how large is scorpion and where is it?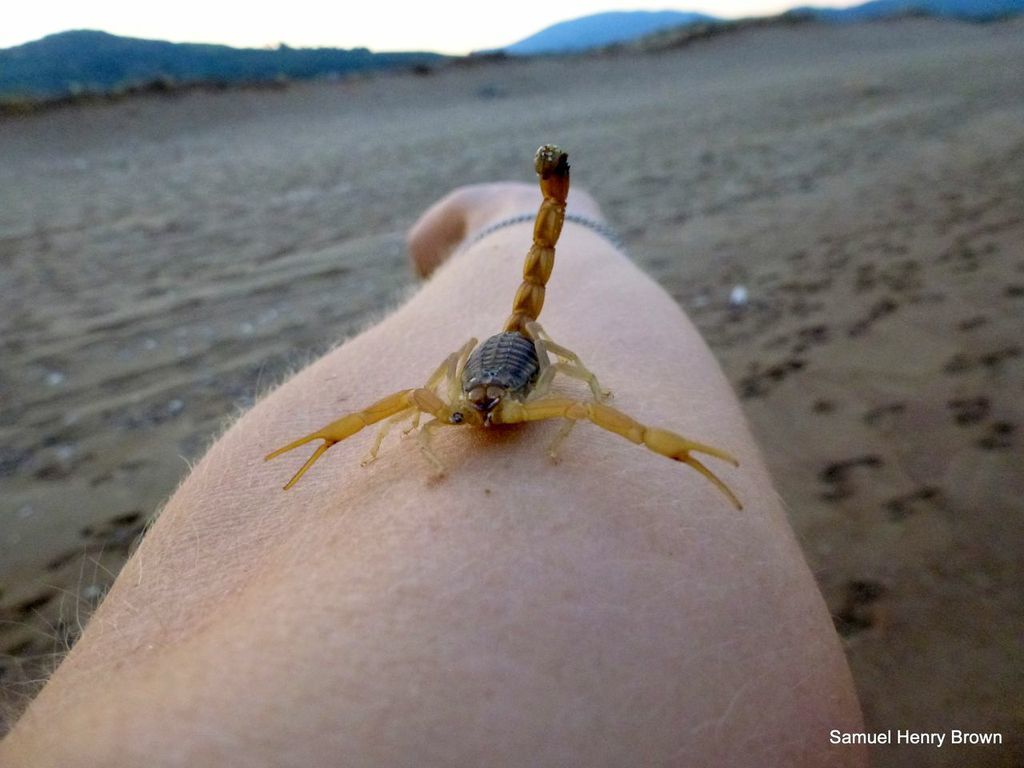
Bounding box: bbox(263, 143, 746, 516).
